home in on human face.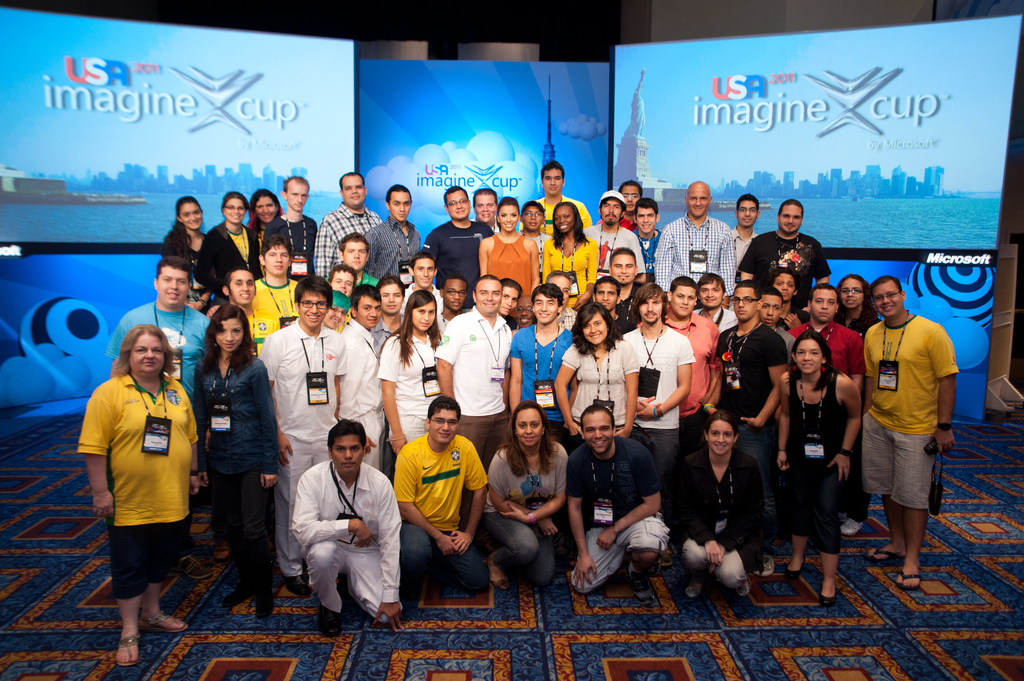
Homed in at [x1=541, y1=165, x2=564, y2=194].
